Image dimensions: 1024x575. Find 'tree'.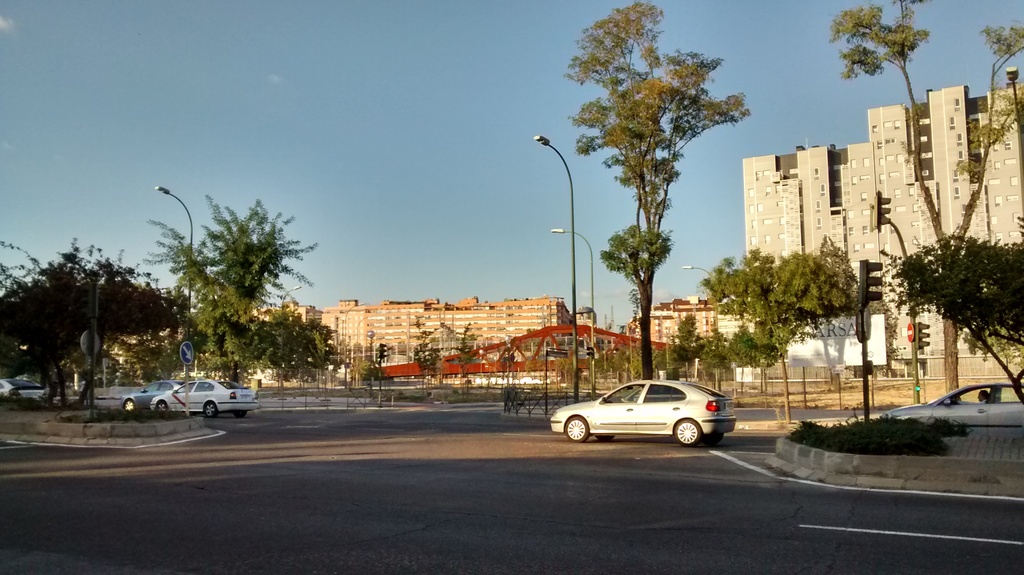
Rect(556, 1, 751, 384).
